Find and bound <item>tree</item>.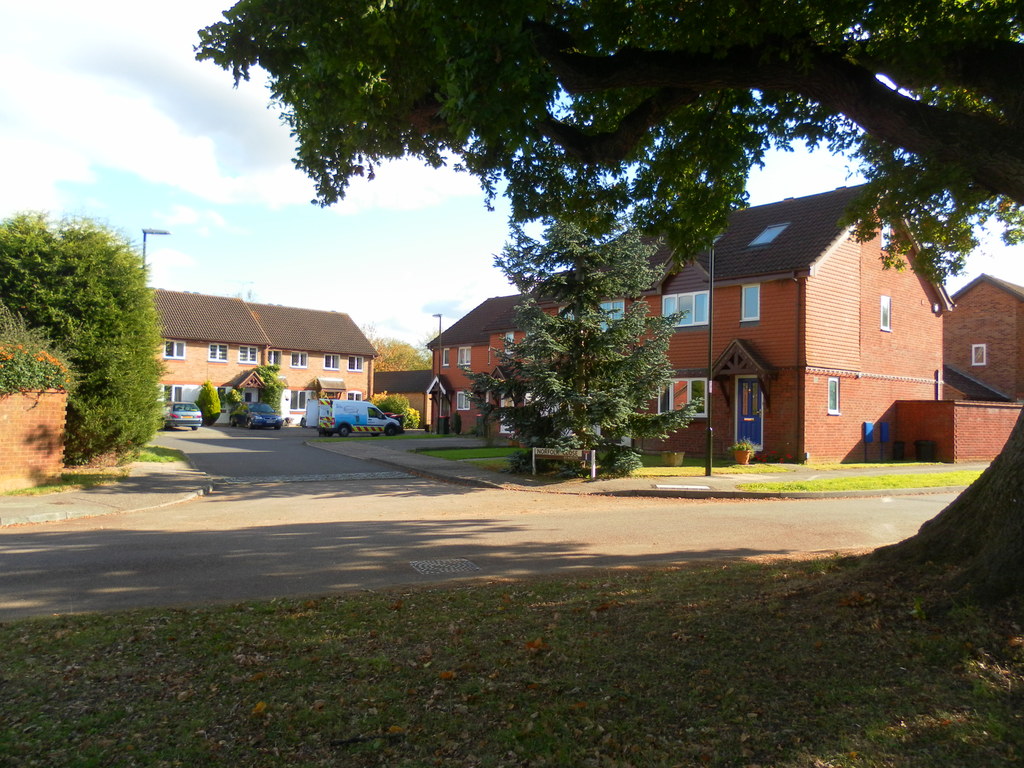
Bound: 0 207 166 460.
